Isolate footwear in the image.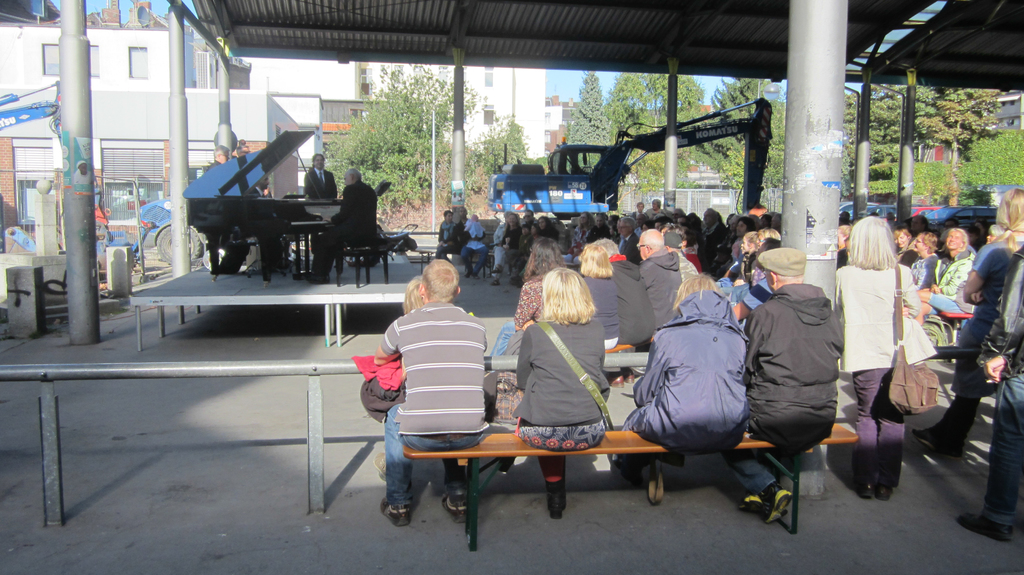
Isolated region: <bbox>372, 450, 386, 475</bbox>.
